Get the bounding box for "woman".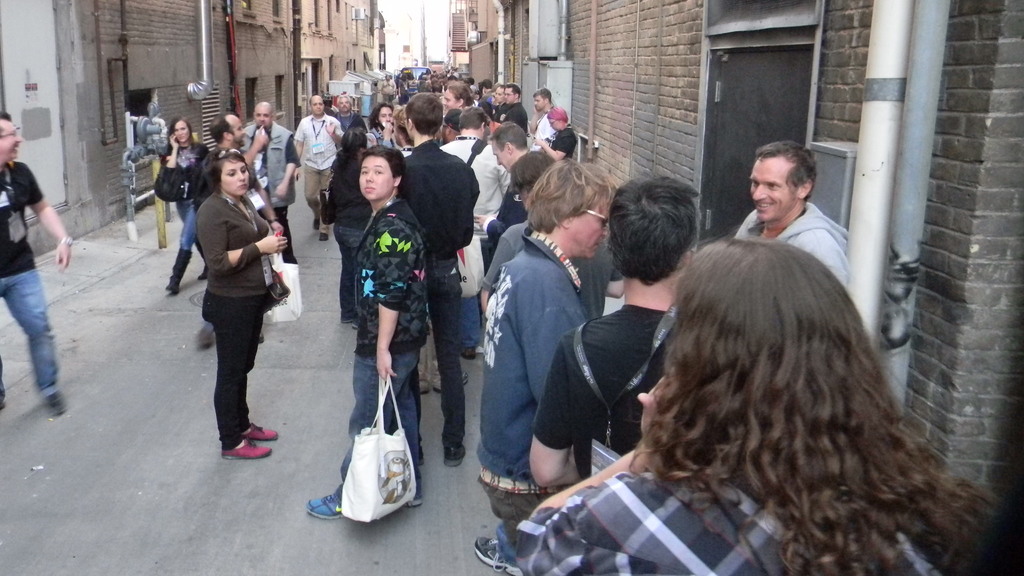
left=332, top=127, right=369, bottom=329.
